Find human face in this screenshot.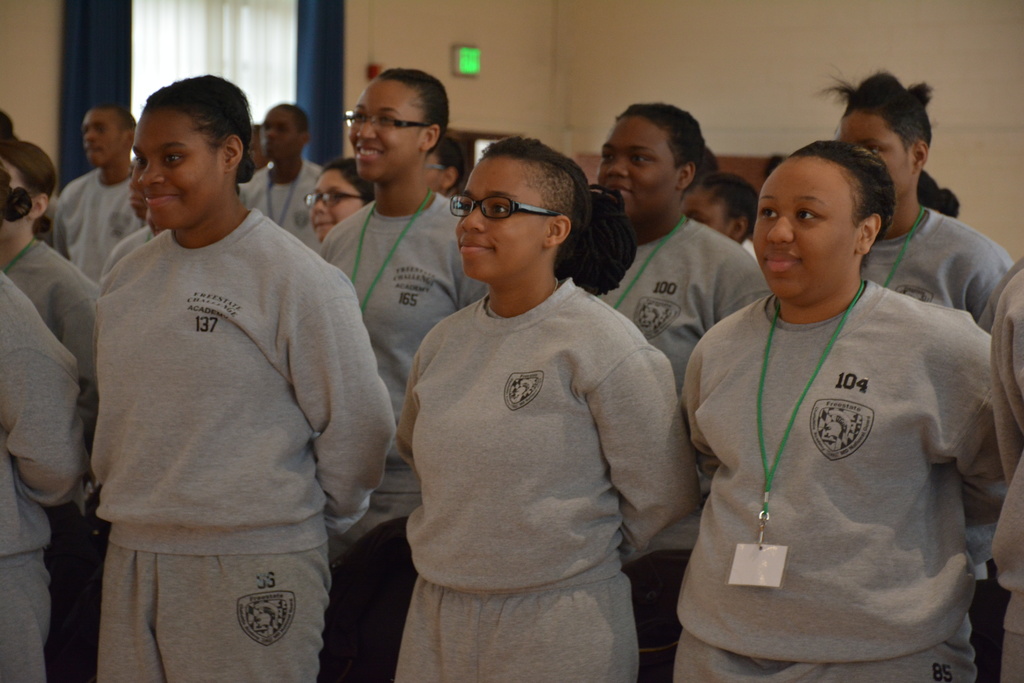
The bounding box for human face is Rect(457, 159, 548, 281).
